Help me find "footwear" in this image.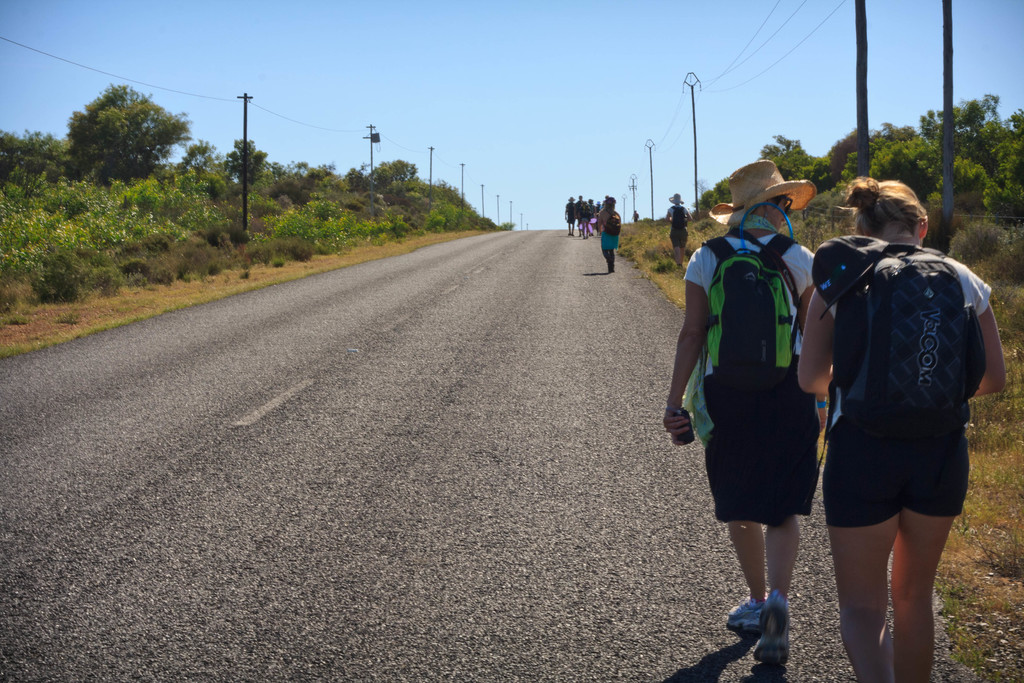
Found it: {"x1": 740, "y1": 594, "x2": 812, "y2": 664}.
